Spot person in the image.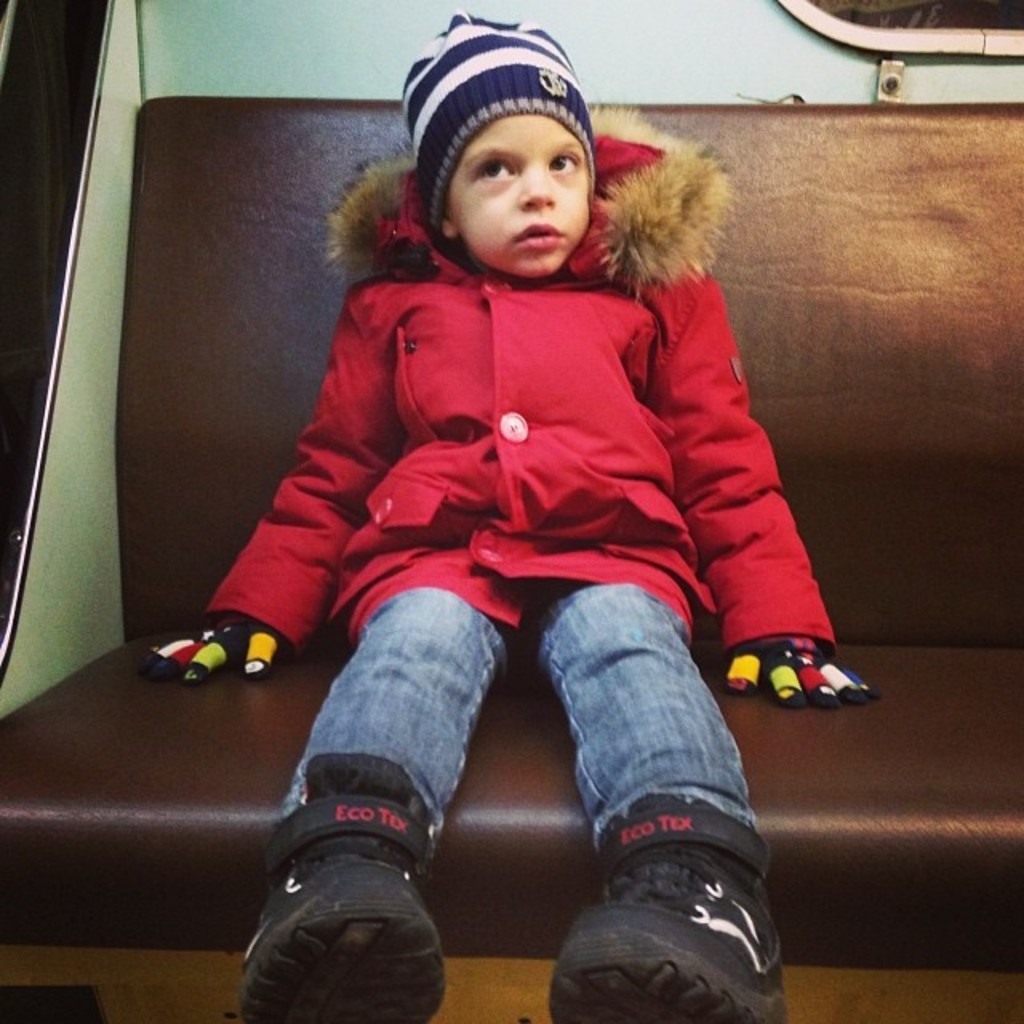
person found at bbox=(189, 58, 853, 984).
